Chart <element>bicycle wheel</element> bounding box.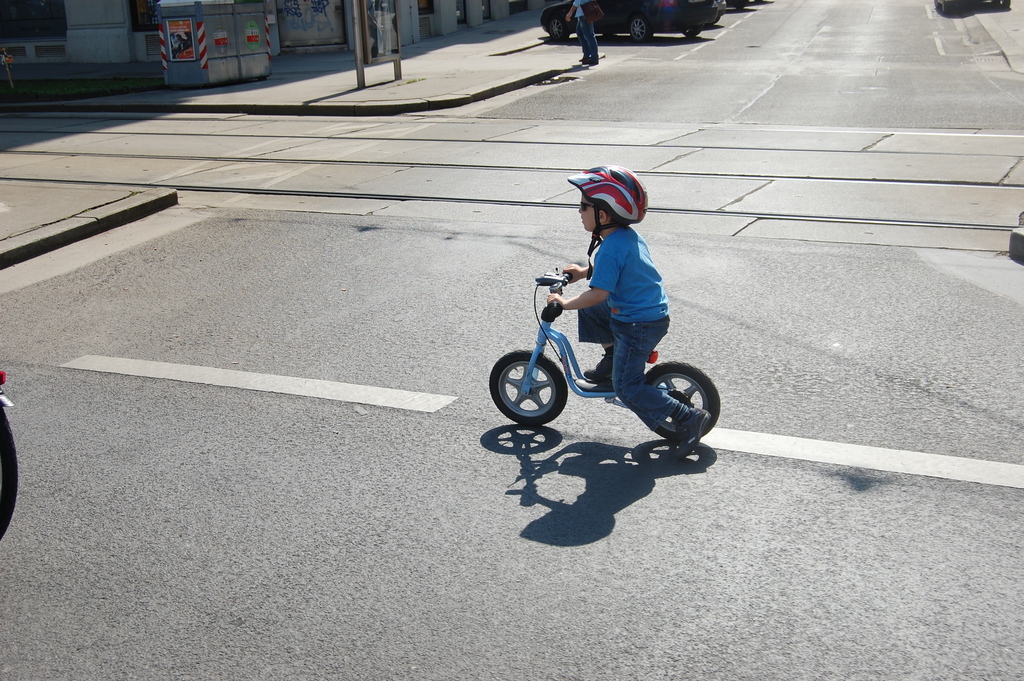
Charted: left=488, top=347, right=570, bottom=426.
